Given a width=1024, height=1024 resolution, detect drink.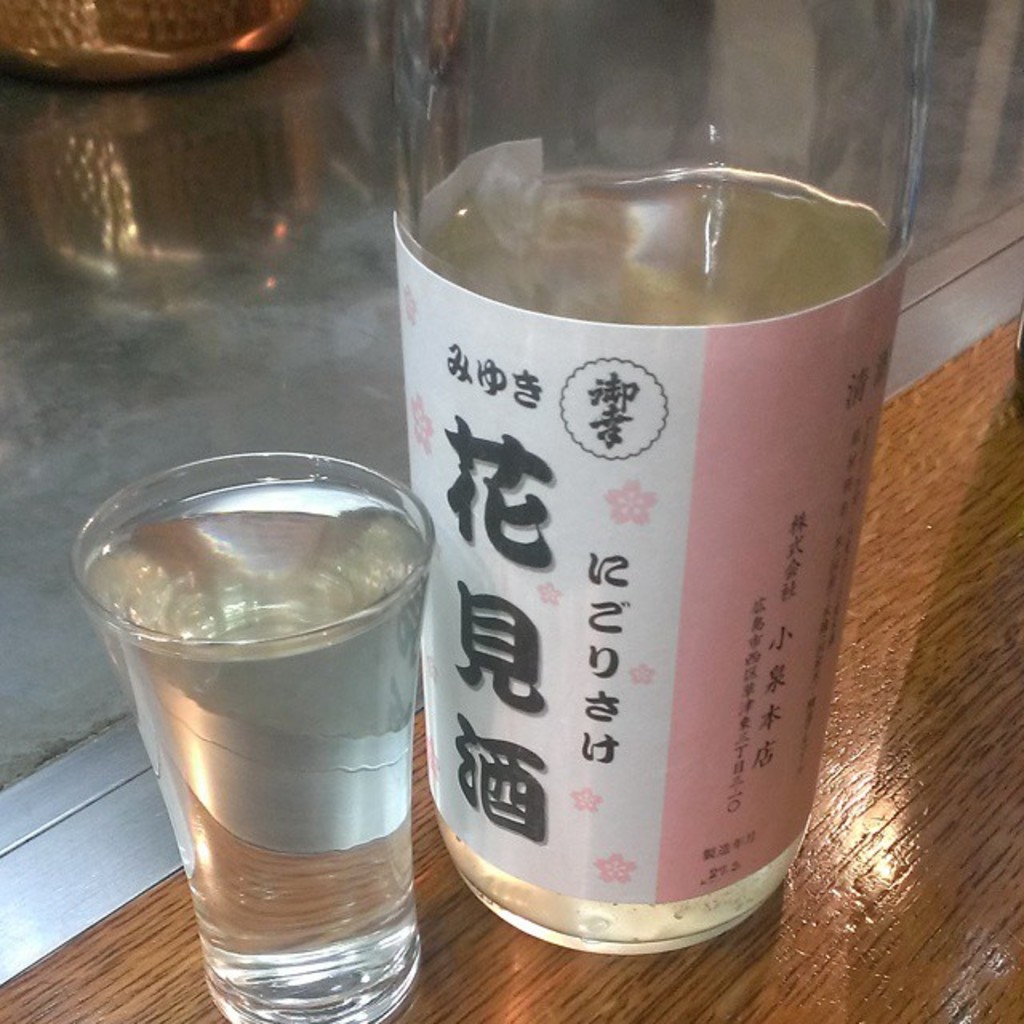
detection(374, 0, 942, 955).
